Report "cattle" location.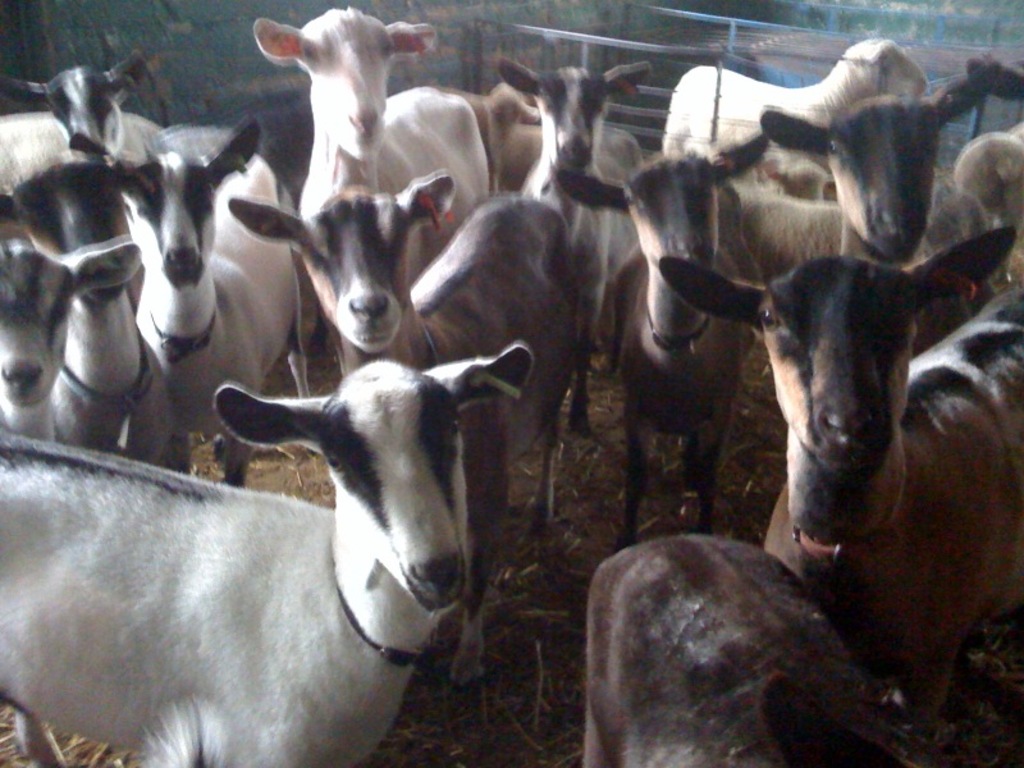
Report: region(658, 36, 928, 198).
